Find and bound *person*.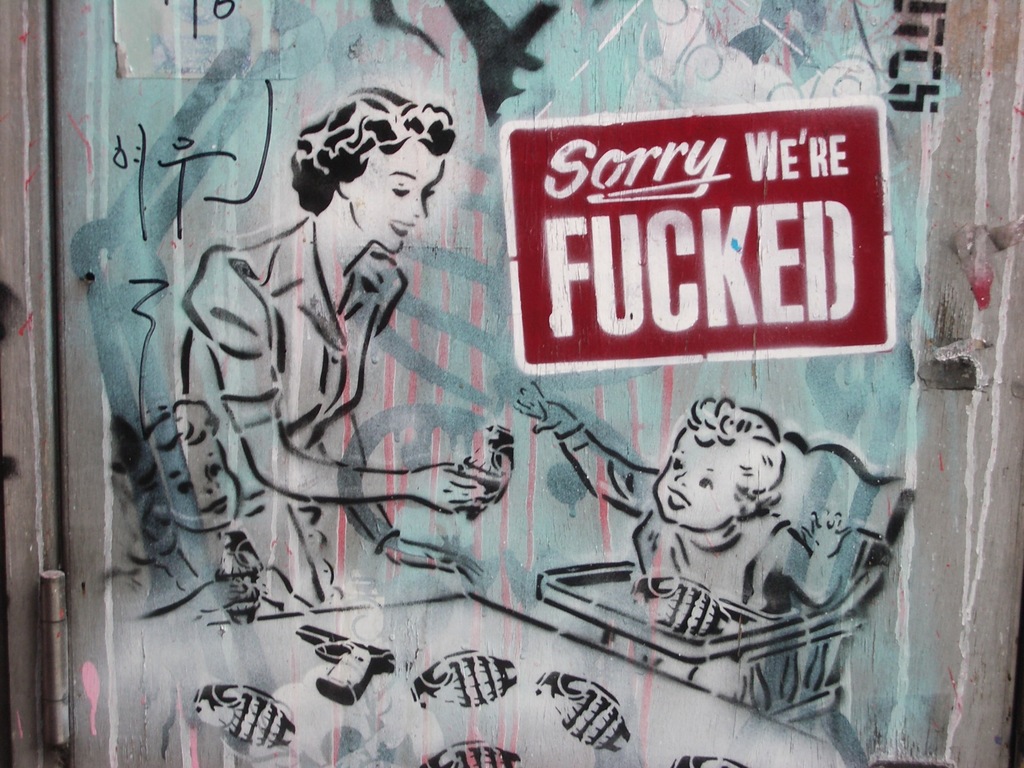
Bound: locate(511, 376, 784, 628).
